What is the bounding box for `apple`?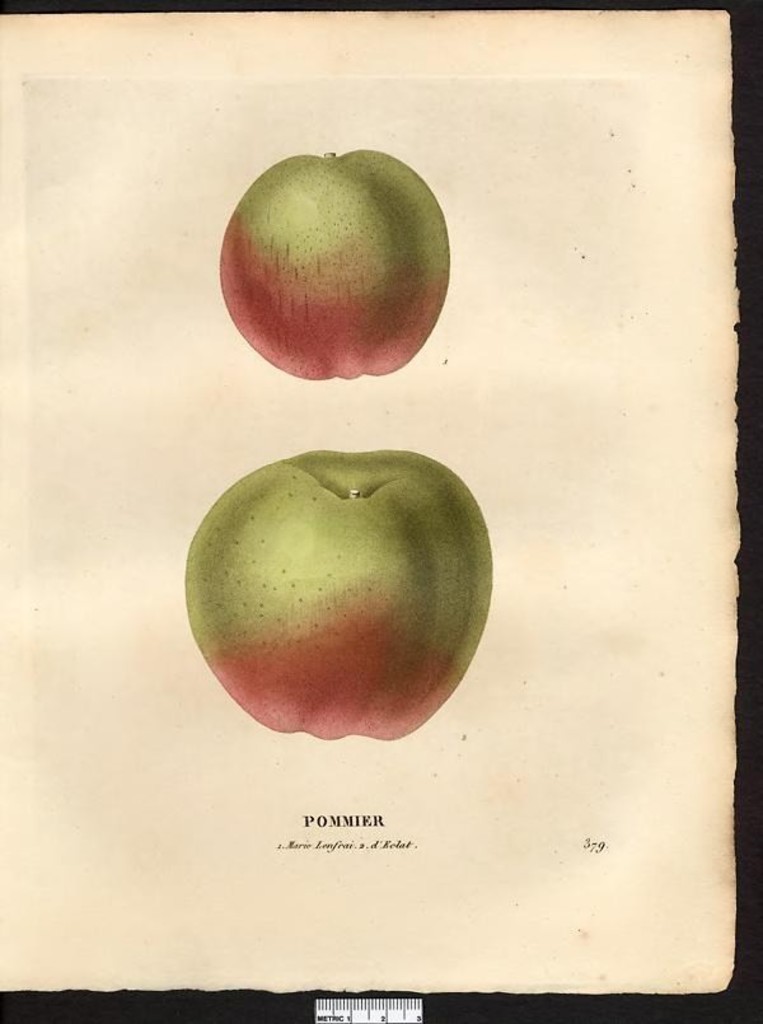
174 450 501 749.
